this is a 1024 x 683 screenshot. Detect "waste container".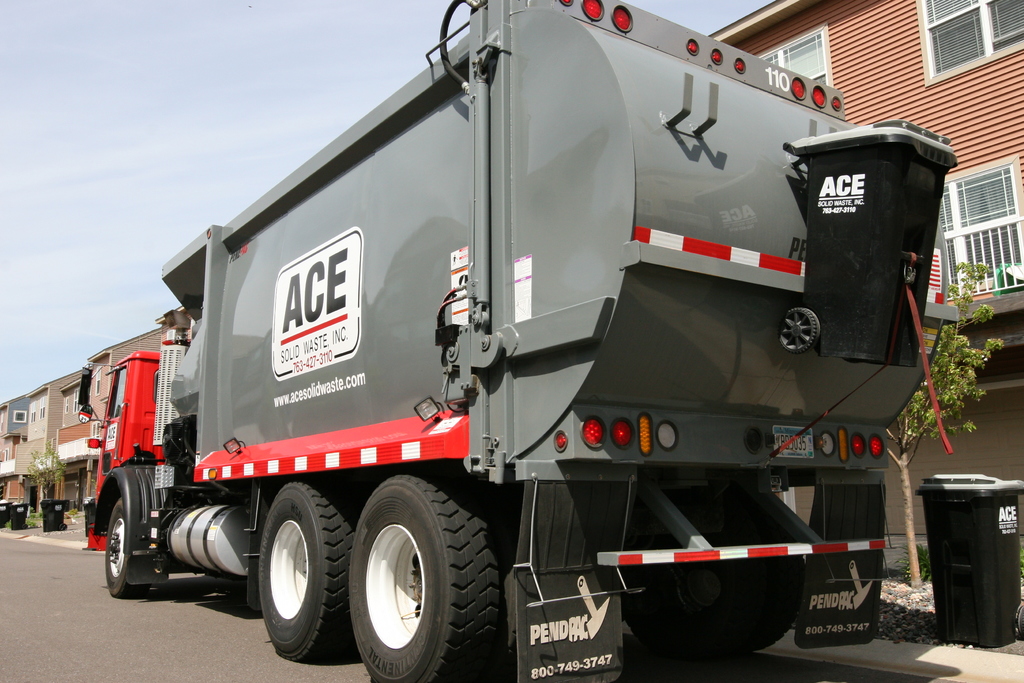
(left=932, top=479, right=1017, bottom=663).
